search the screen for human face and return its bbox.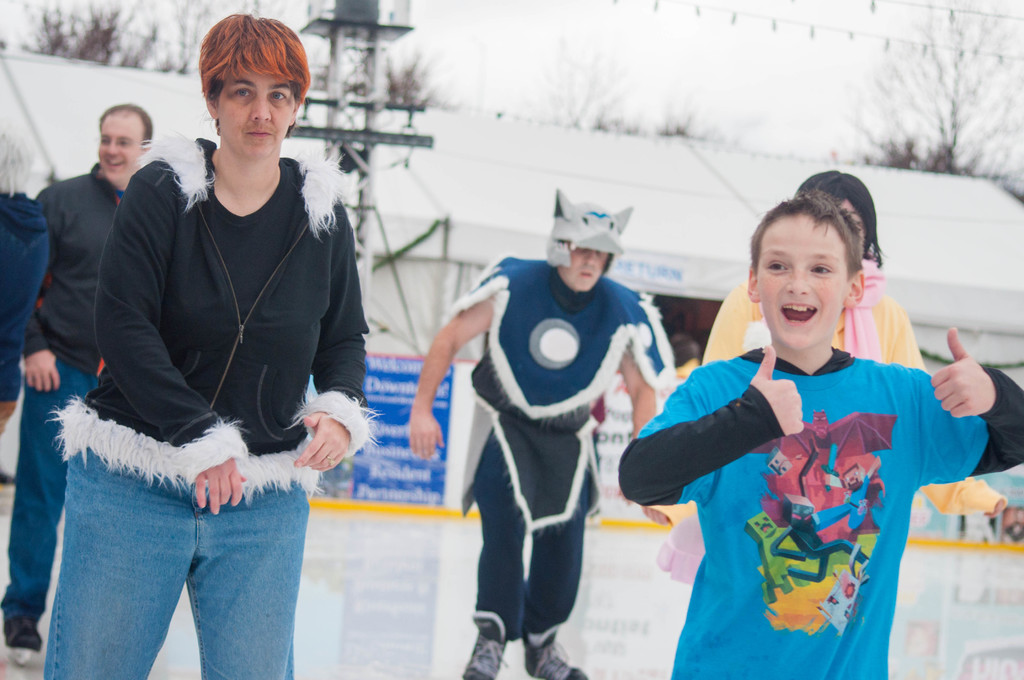
Found: x1=760, y1=220, x2=845, y2=347.
